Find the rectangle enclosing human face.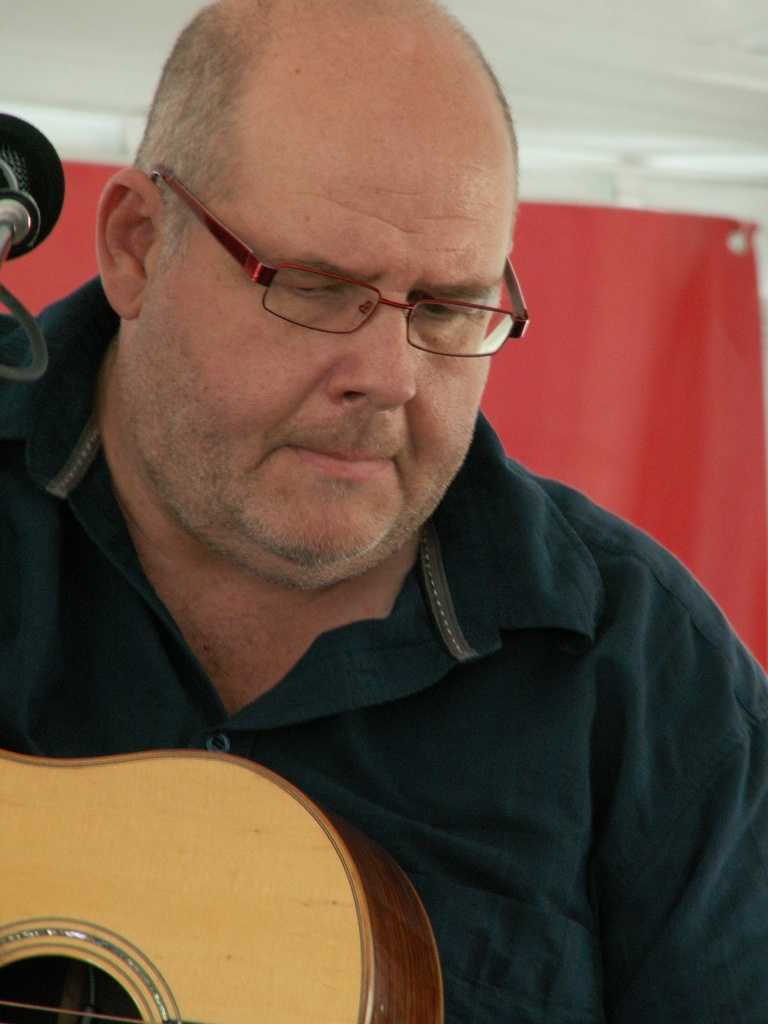
(x1=121, y1=168, x2=513, y2=593).
